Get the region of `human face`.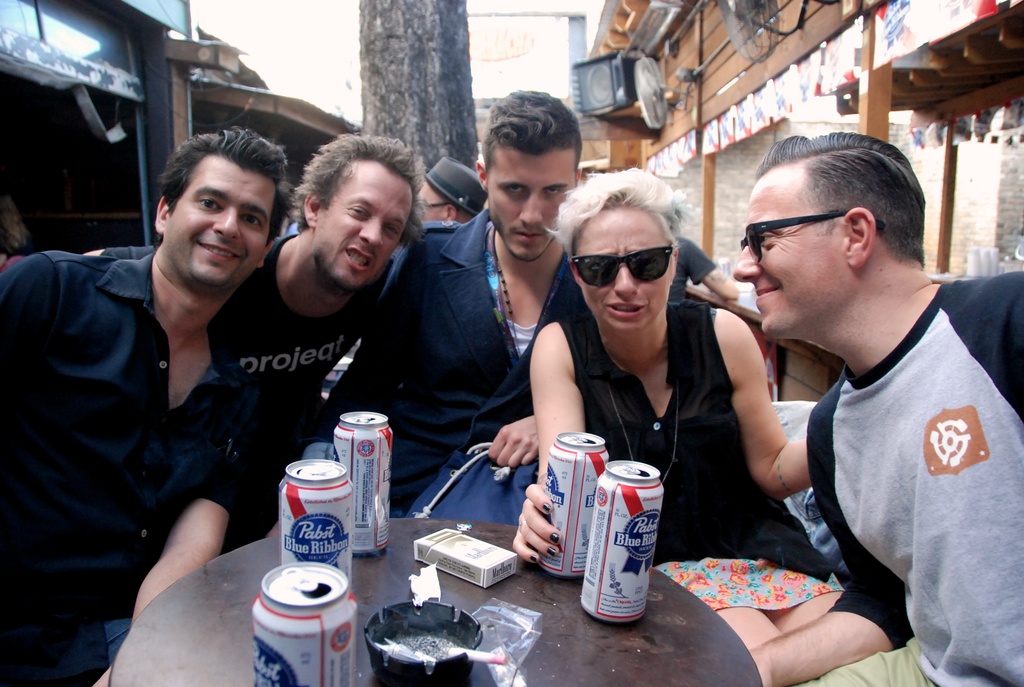
Rect(488, 145, 576, 262).
